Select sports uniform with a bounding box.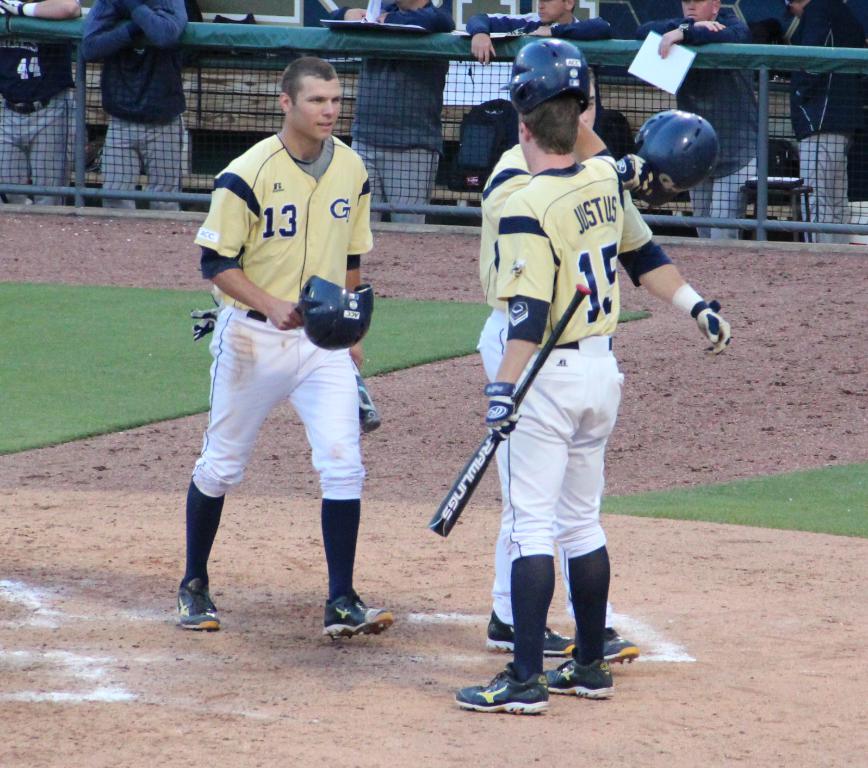
784/7/859/245.
